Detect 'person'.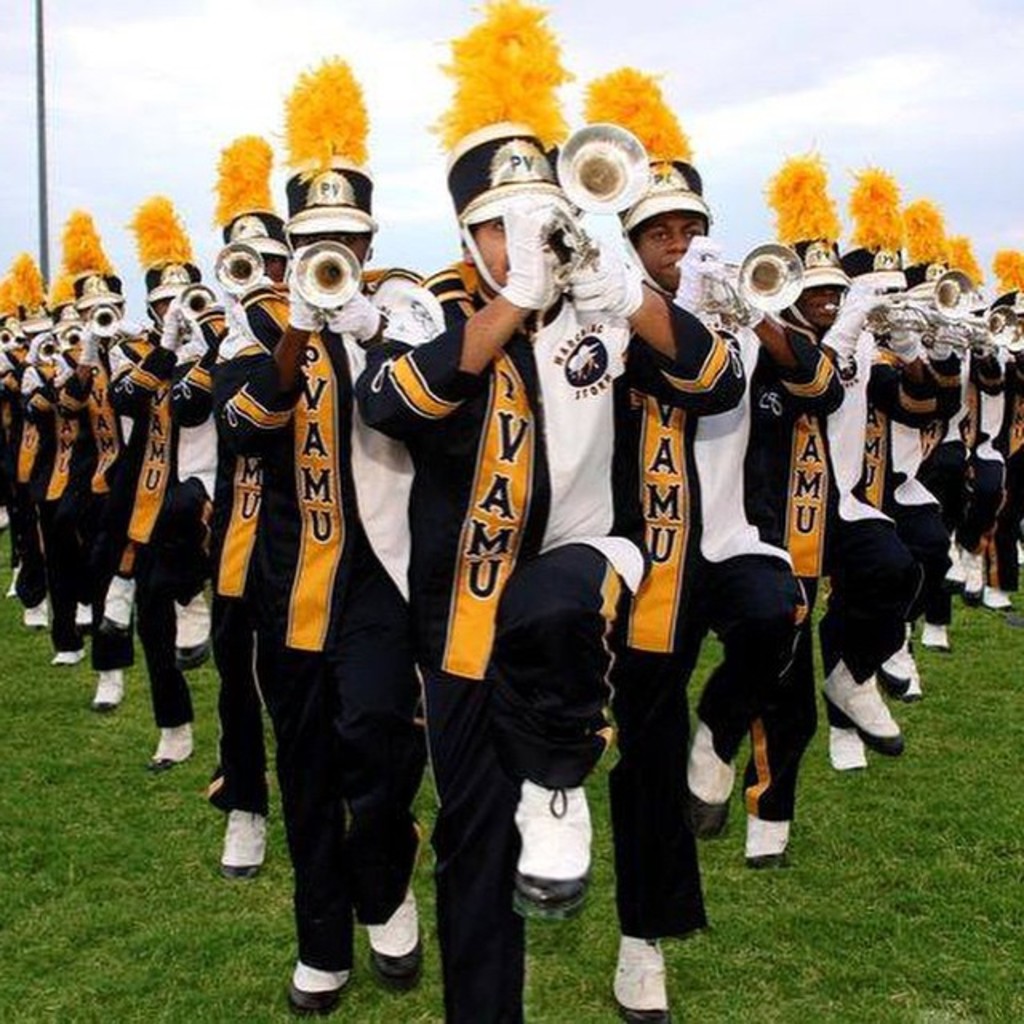
Detected at x1=986 y1=245 x2=1022 y2=603.
